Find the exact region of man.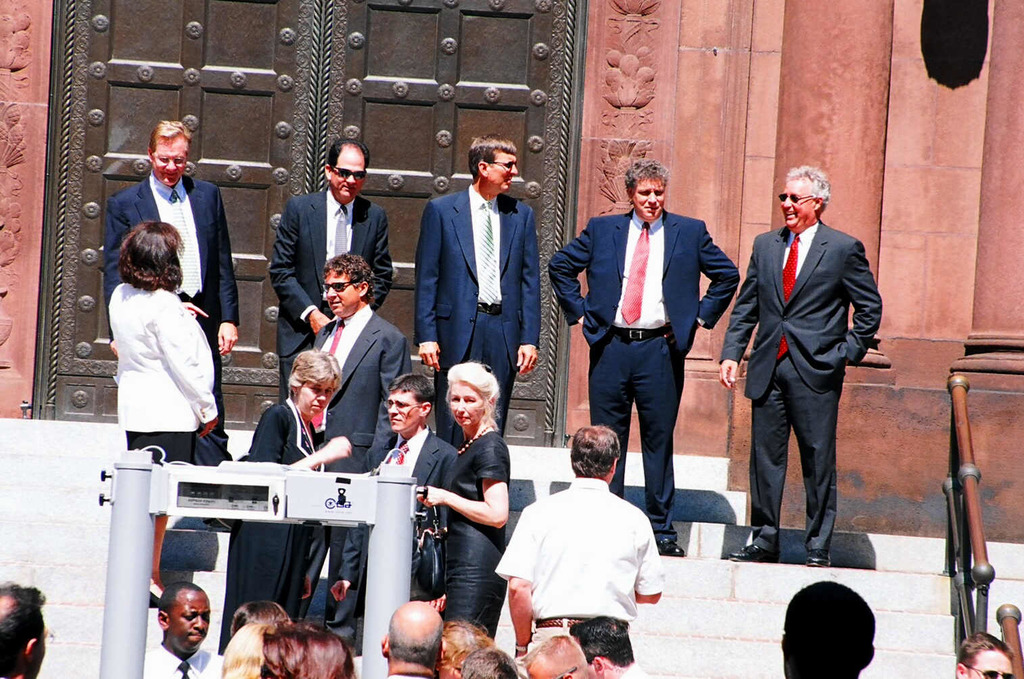
Exact region: locate(571, 614, 649, 678).
